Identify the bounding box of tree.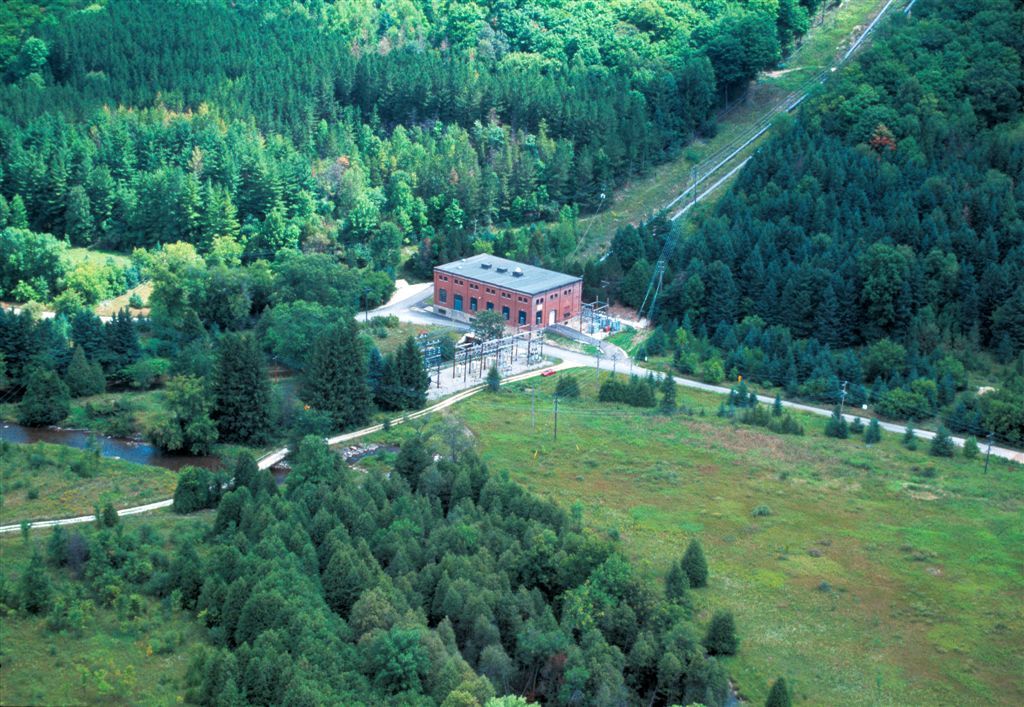
Rect(514, 581, 535, 620).
